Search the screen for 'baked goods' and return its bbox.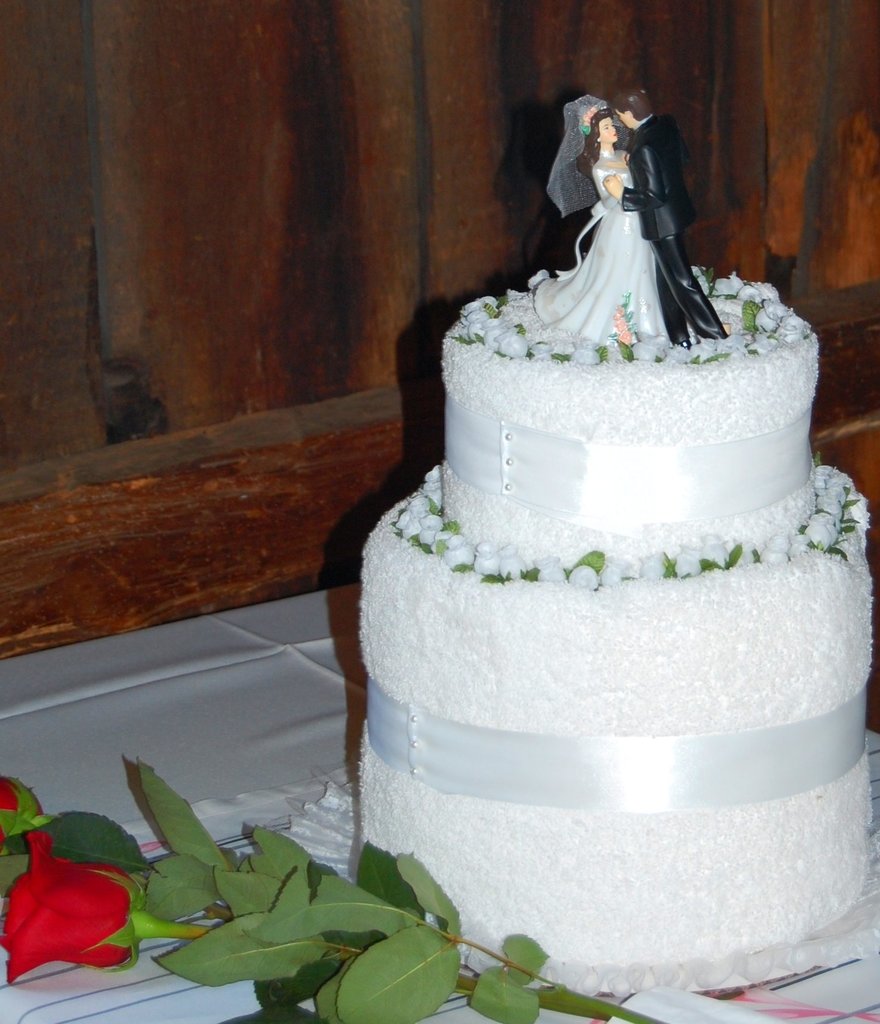
Found: (338, 291, 877, 948).
